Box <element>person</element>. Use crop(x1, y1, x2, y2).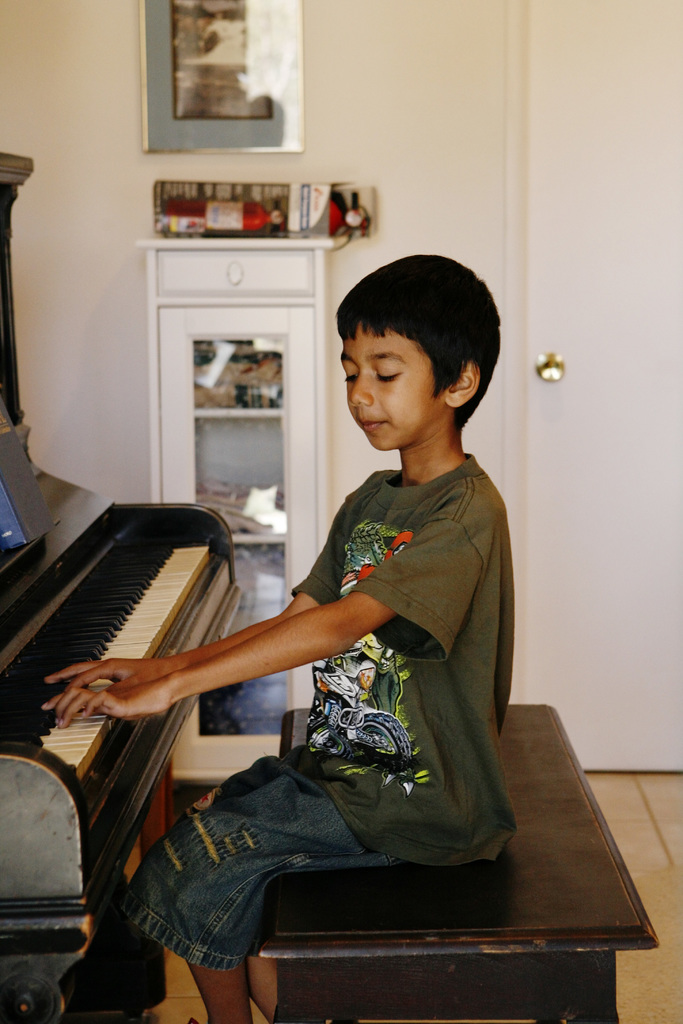
crop(43, 255, 509, 1023).
